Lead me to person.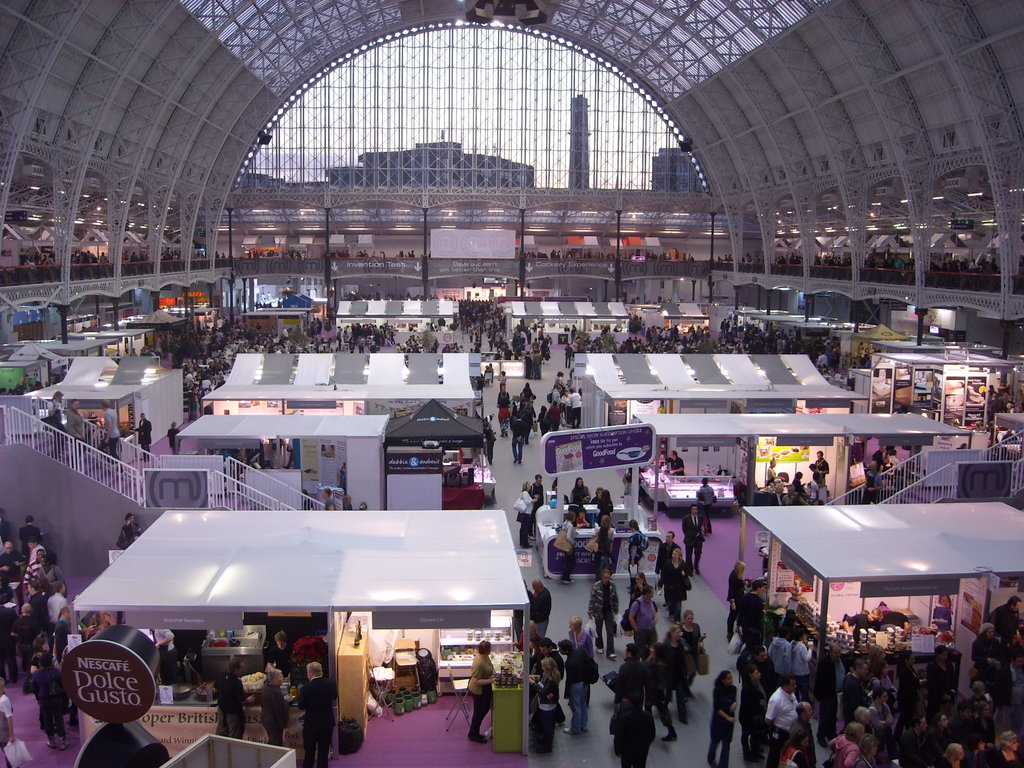
Lead to 566:616:592:648.
